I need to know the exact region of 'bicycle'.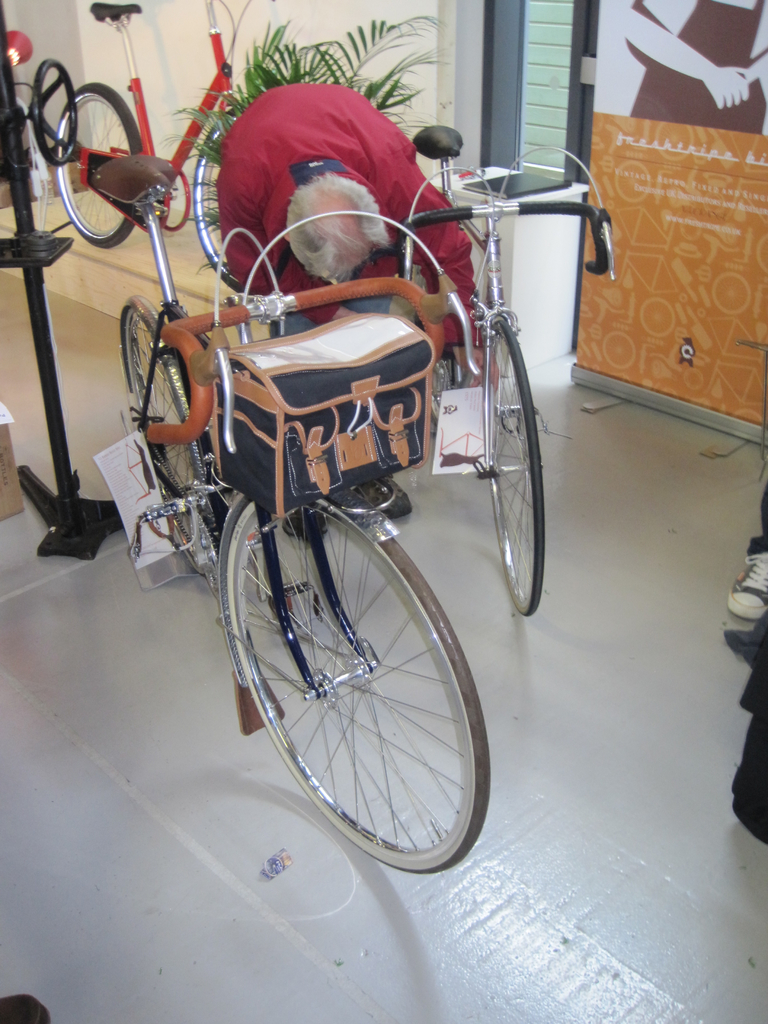
Region: bbox(323, 124, 612, 572).
